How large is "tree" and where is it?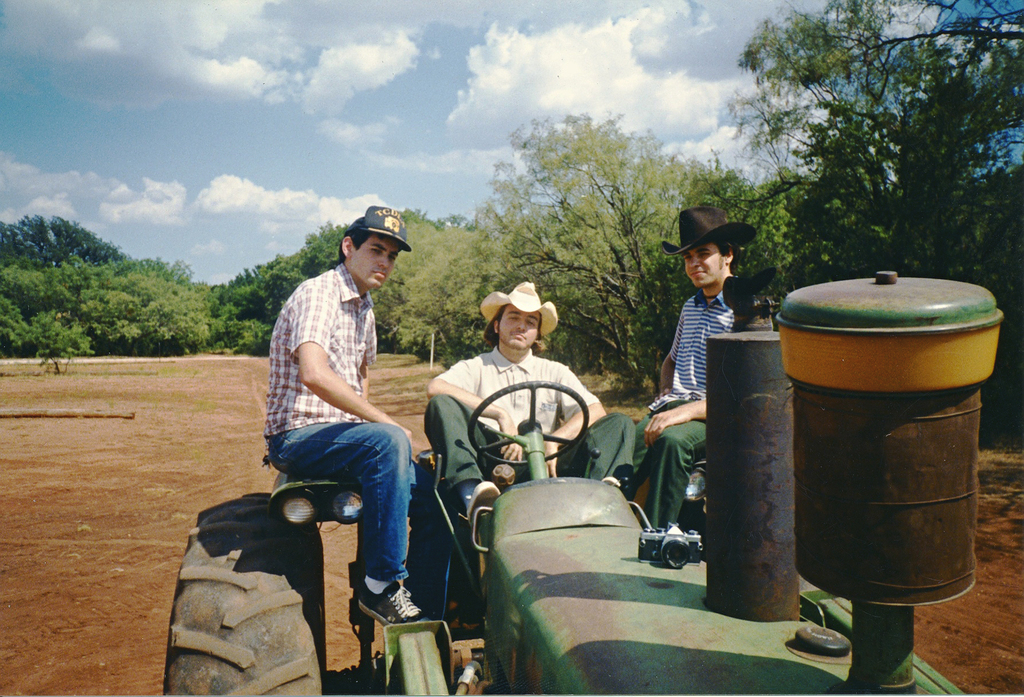
Bounding box: (905,0,1023,385).
